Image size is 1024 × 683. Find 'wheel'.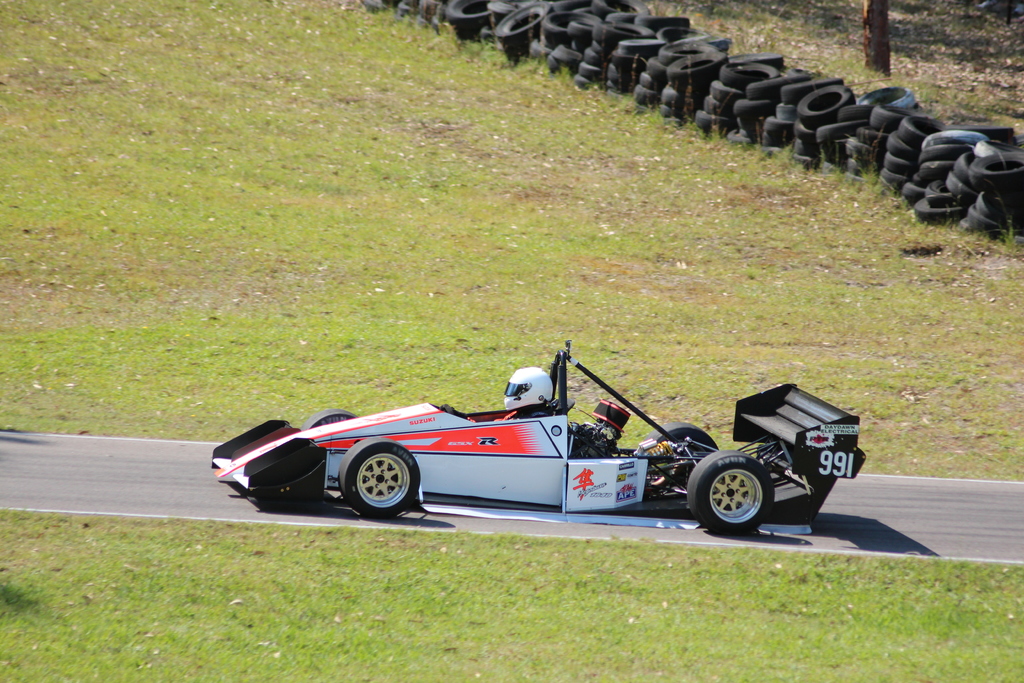
x1=531 y1=37 x2=550 y2=76.
